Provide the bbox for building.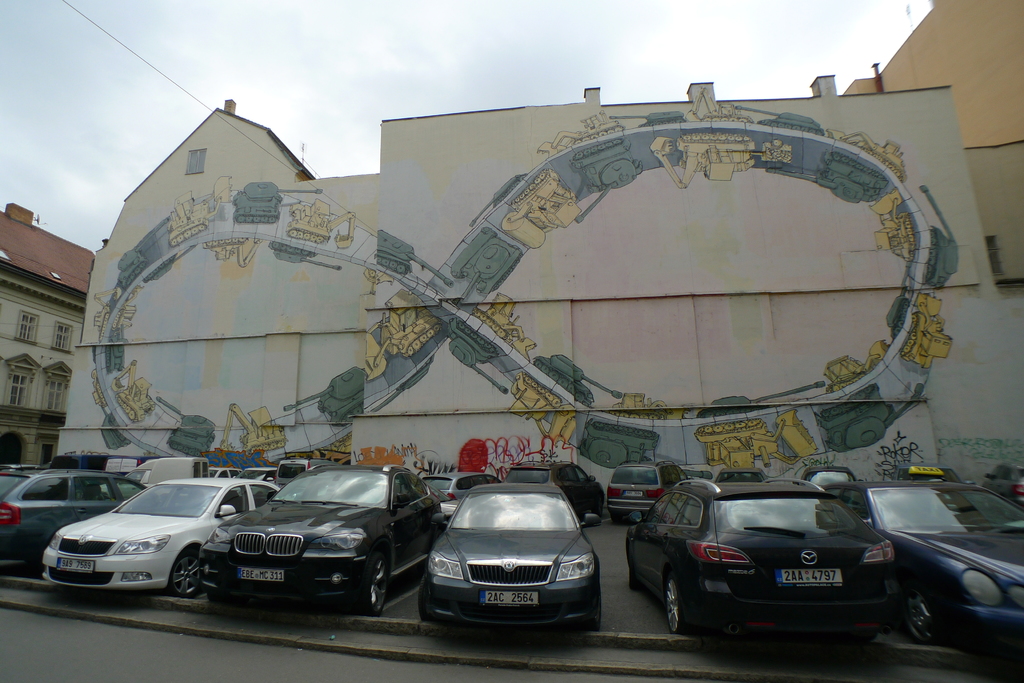
region(0, 202, 93, 464).
